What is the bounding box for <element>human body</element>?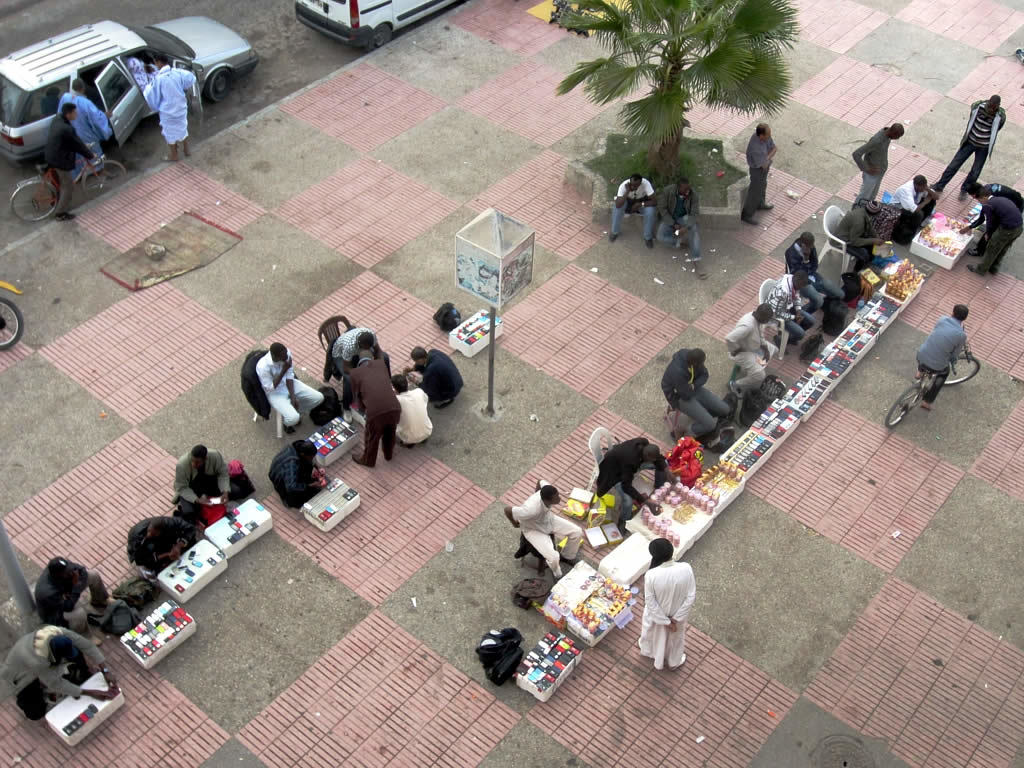
BBox(725, 317, 776, 406).
